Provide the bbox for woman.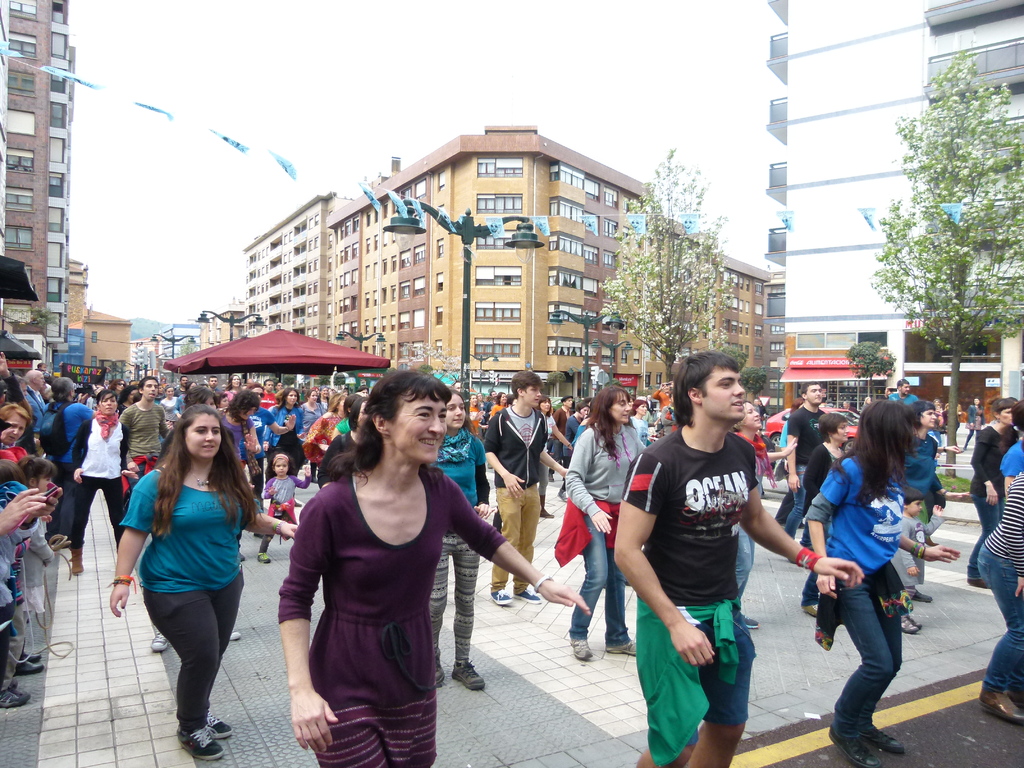
box=[72, 387, 122, 574].
